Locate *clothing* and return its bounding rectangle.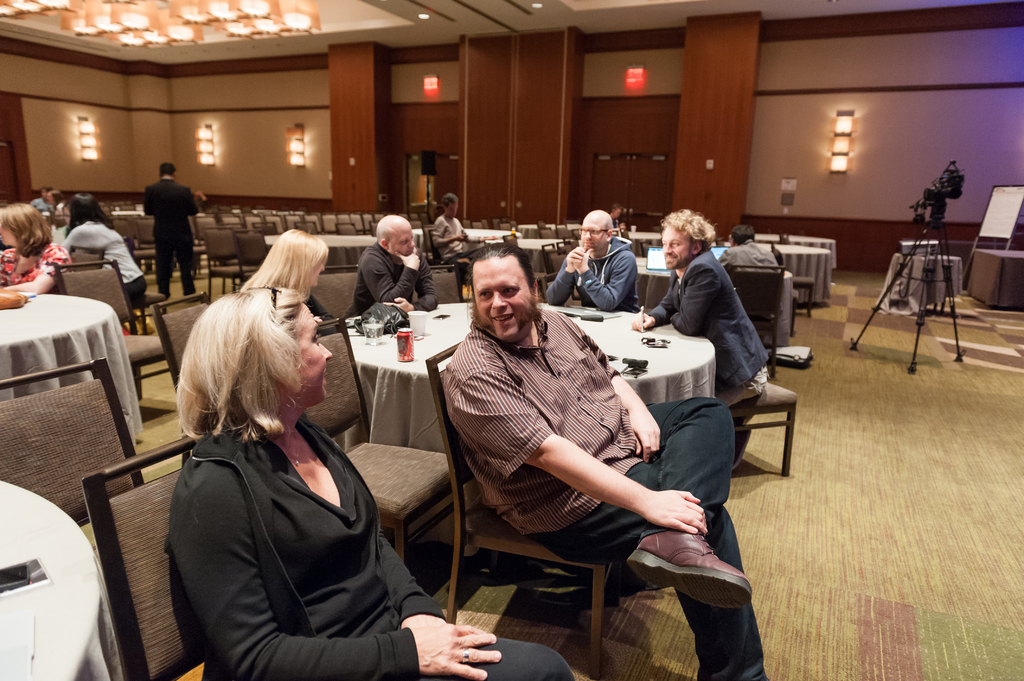
{"left": 647, "top": 249, "right": 774, "bottom": 426}.
